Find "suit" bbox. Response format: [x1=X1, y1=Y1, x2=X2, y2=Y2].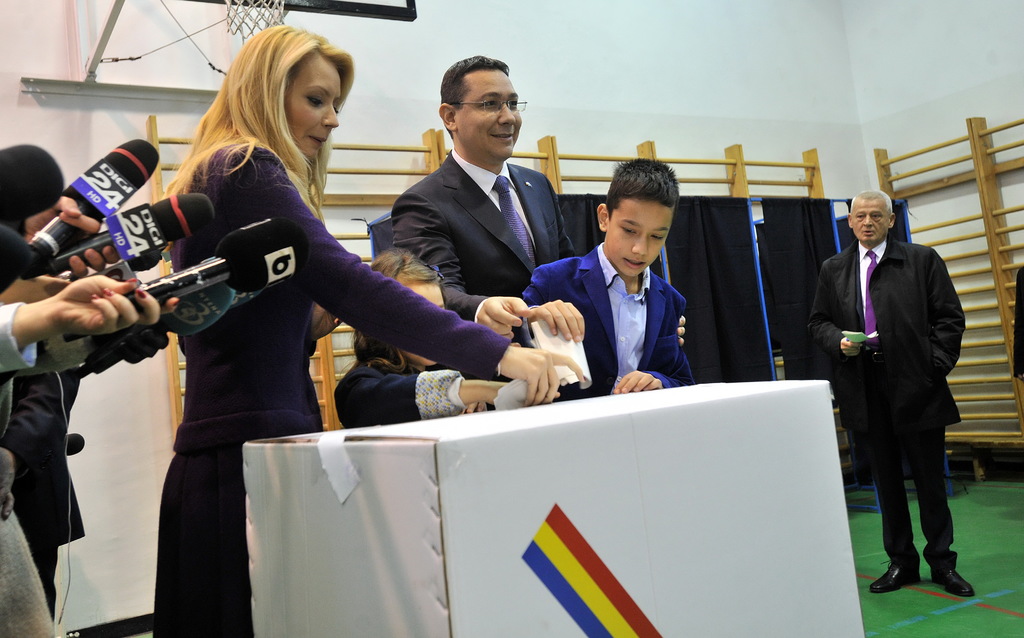
[x1=391, y1=151, x2=580, y2=322].
